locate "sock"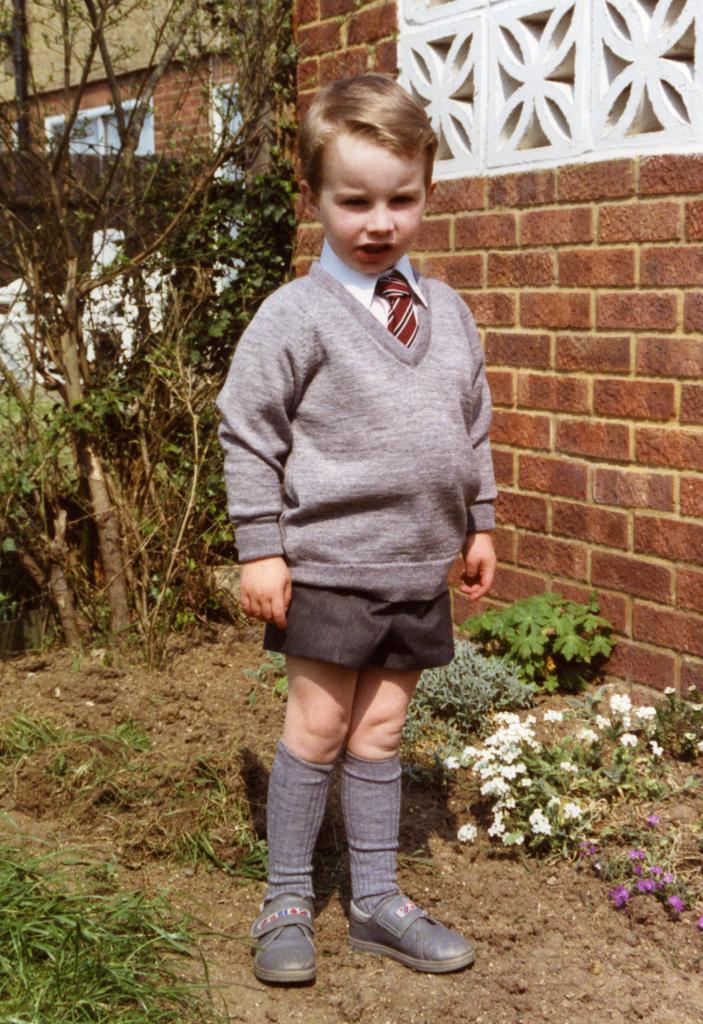
x1=342 y1=756 x2=403 y2=910
